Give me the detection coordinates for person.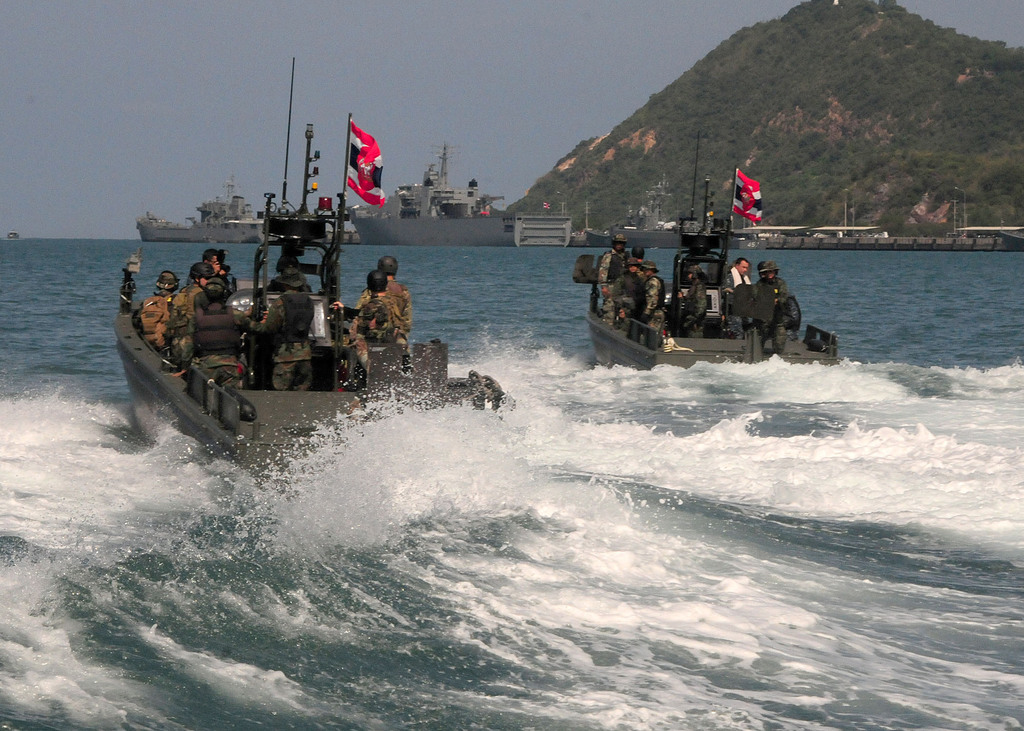
locate(611, 259, 646, 319).
